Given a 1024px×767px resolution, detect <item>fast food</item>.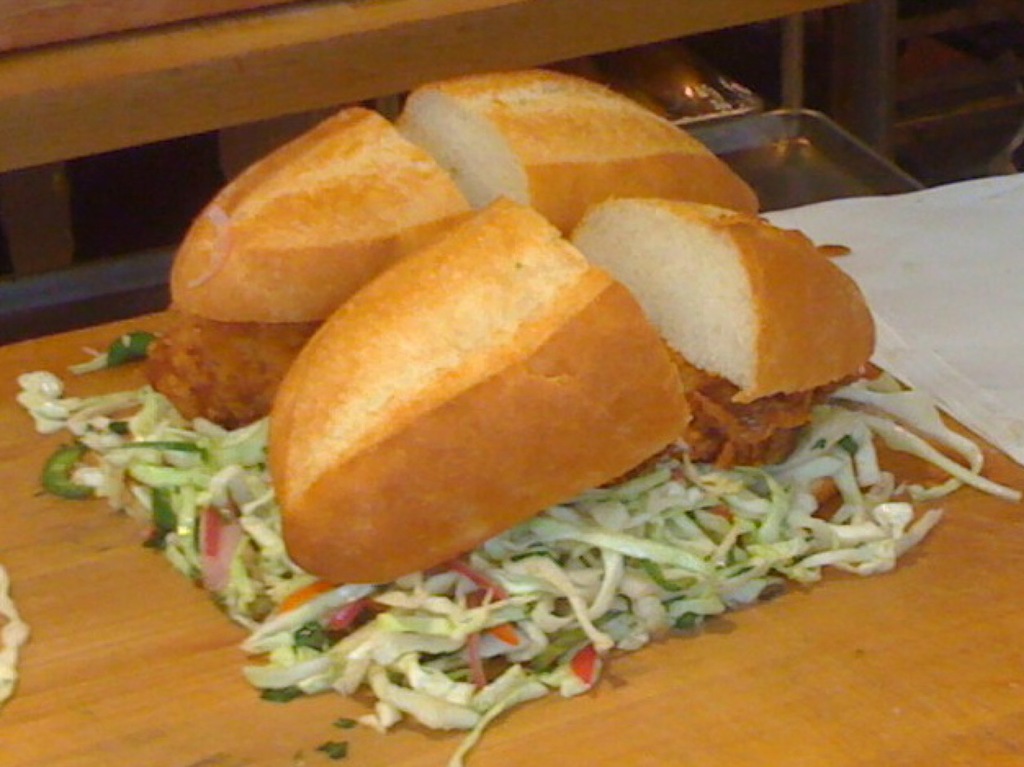
bbox=[155, 64, 761, 595].
